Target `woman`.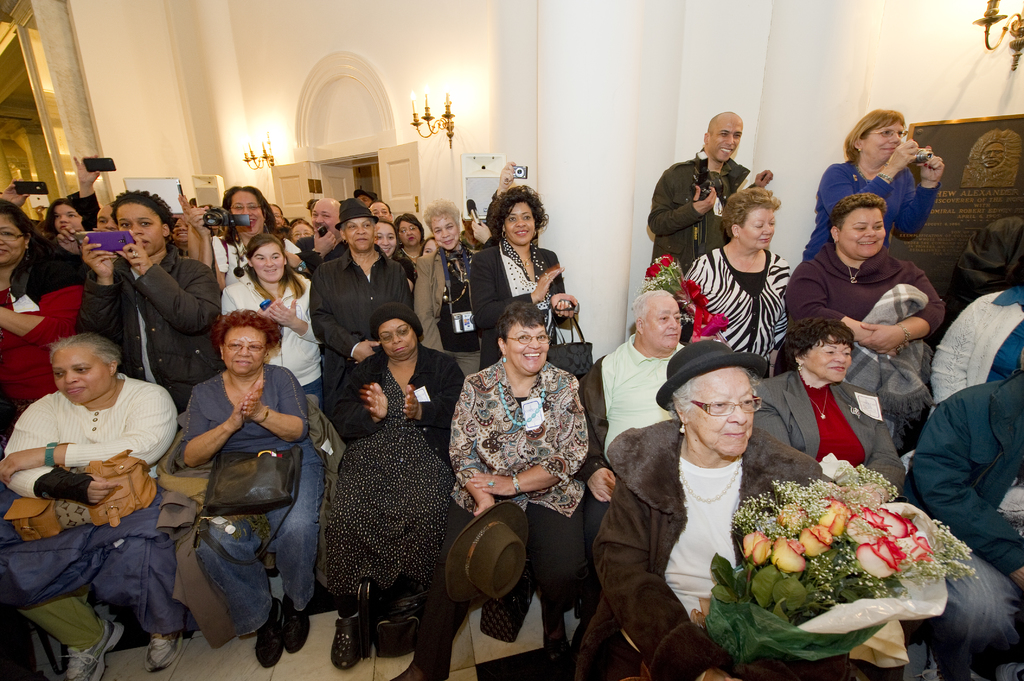
Target region: 306:198:417:392.
